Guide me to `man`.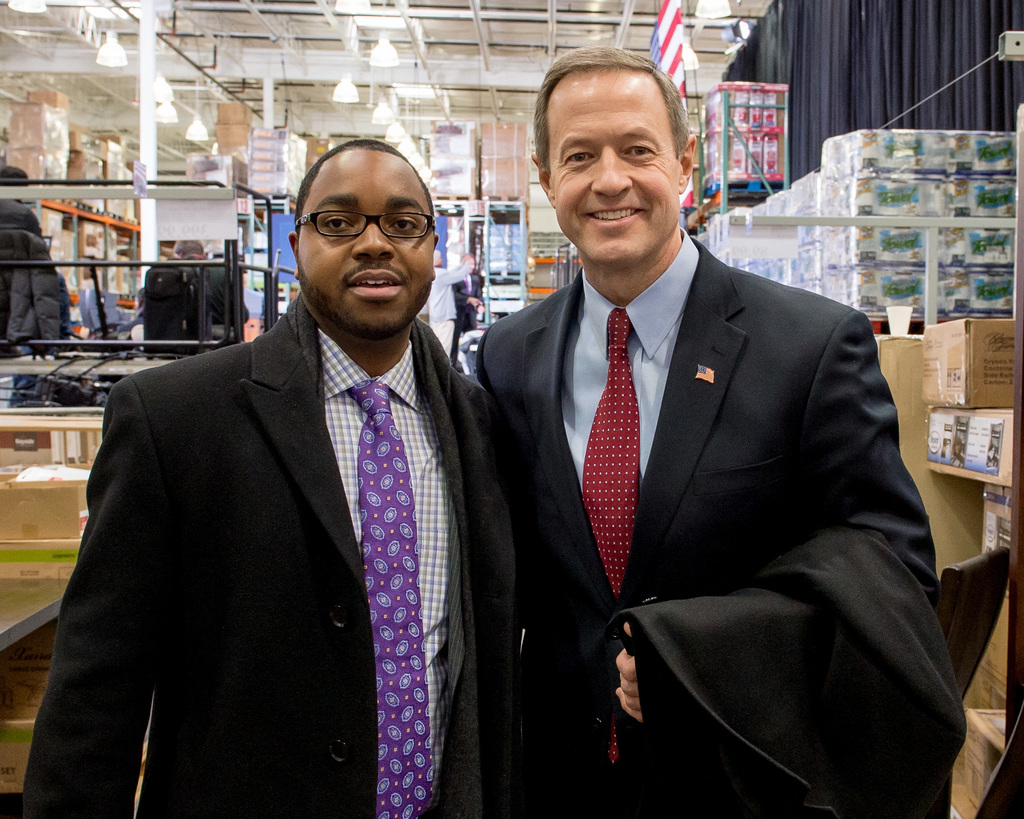
Guidance: detection(19, 132, 522, 818).
